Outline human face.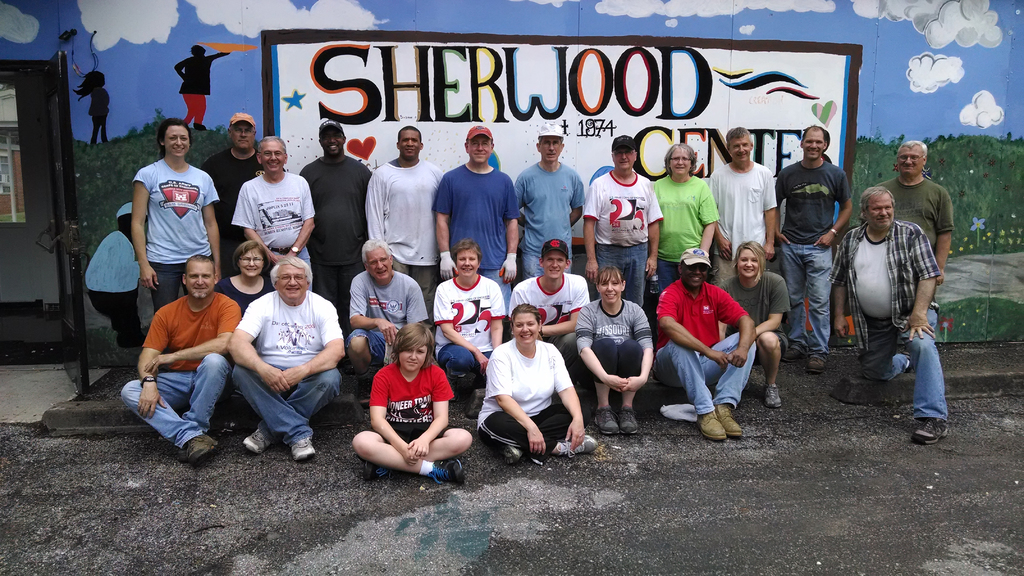
Outline: crop(186, 261, 213, 298).
